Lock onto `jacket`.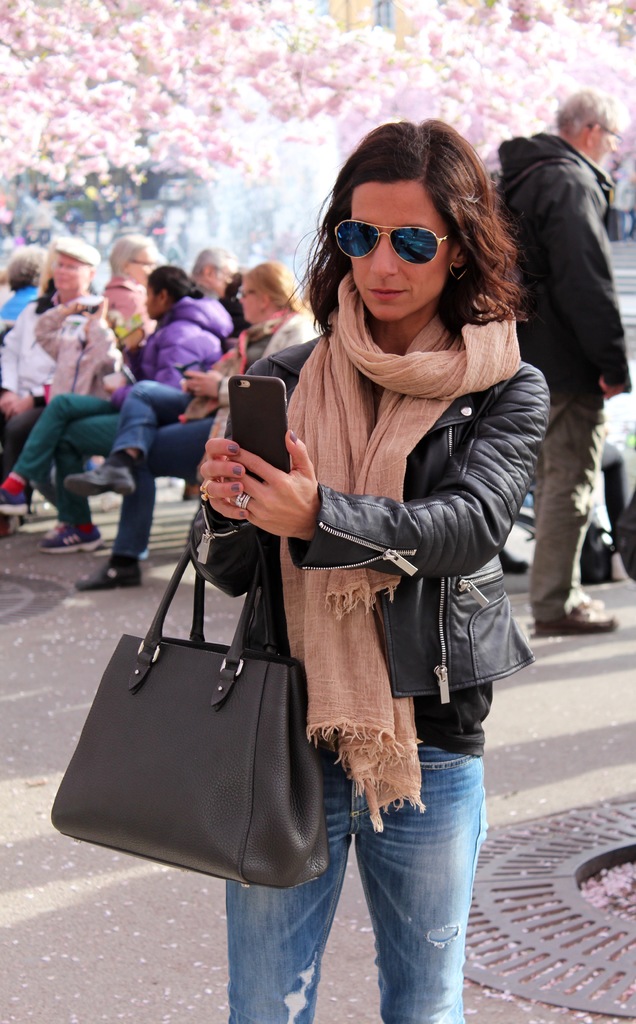
Locked: (x1=182, y1=301, x2=321, y2=420).
